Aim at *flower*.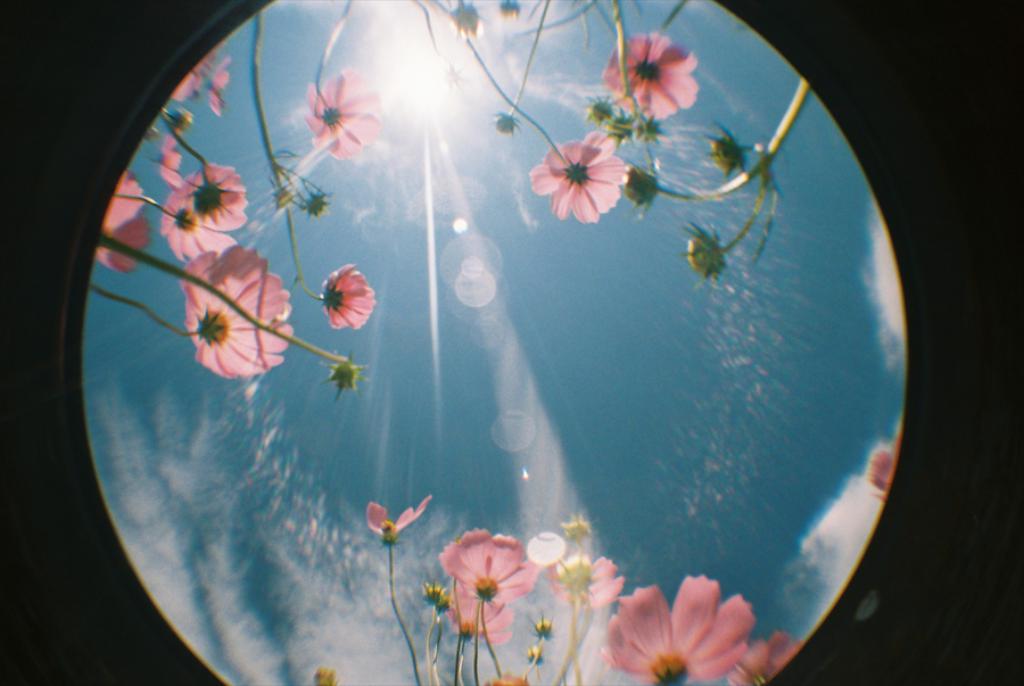
Aimed at 296 183 338 223.
